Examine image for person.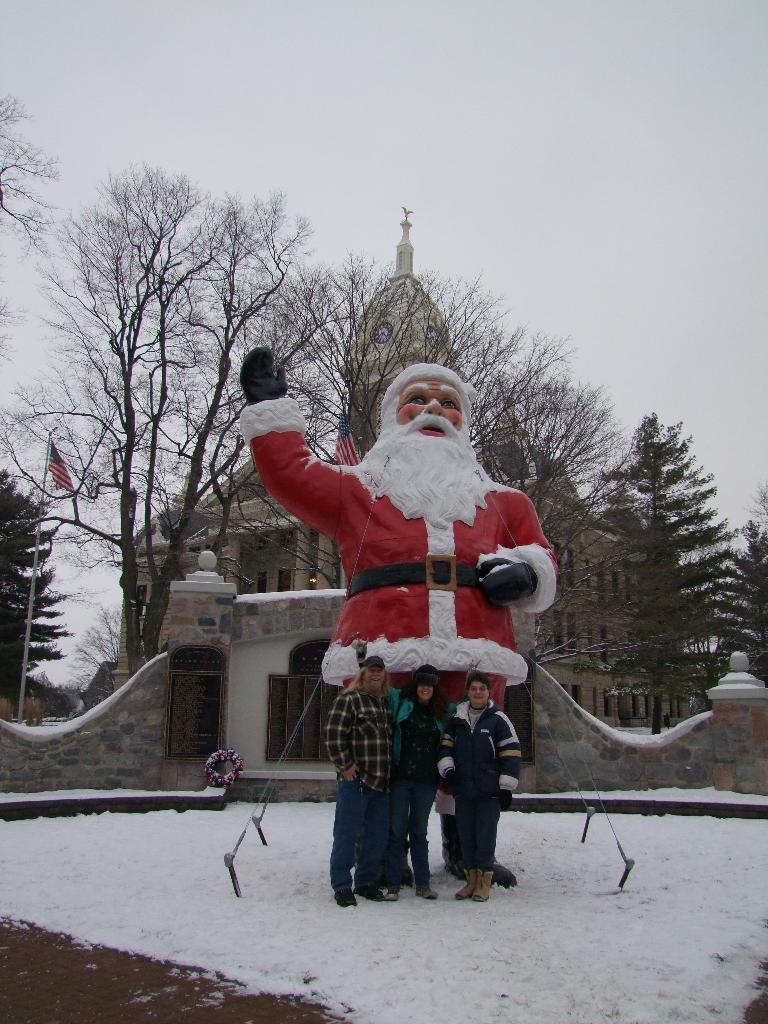
Examination result: bbox=[324, 652, 401, 906].
